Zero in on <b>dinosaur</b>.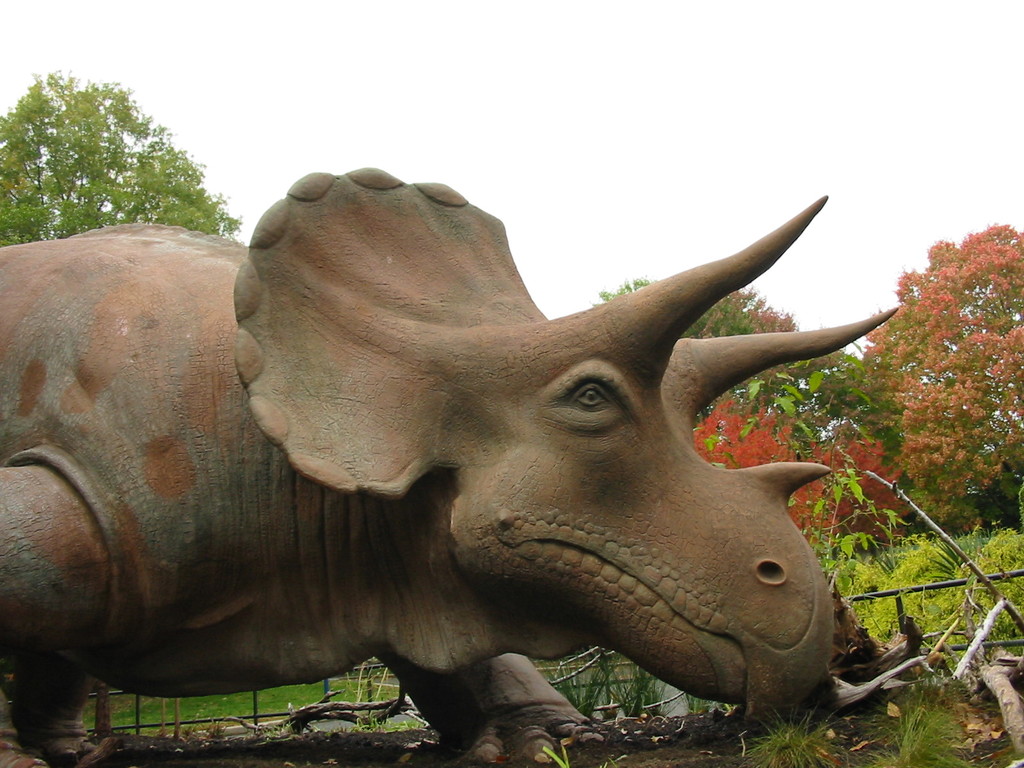
Zeroed in: (0,159,894,767).
